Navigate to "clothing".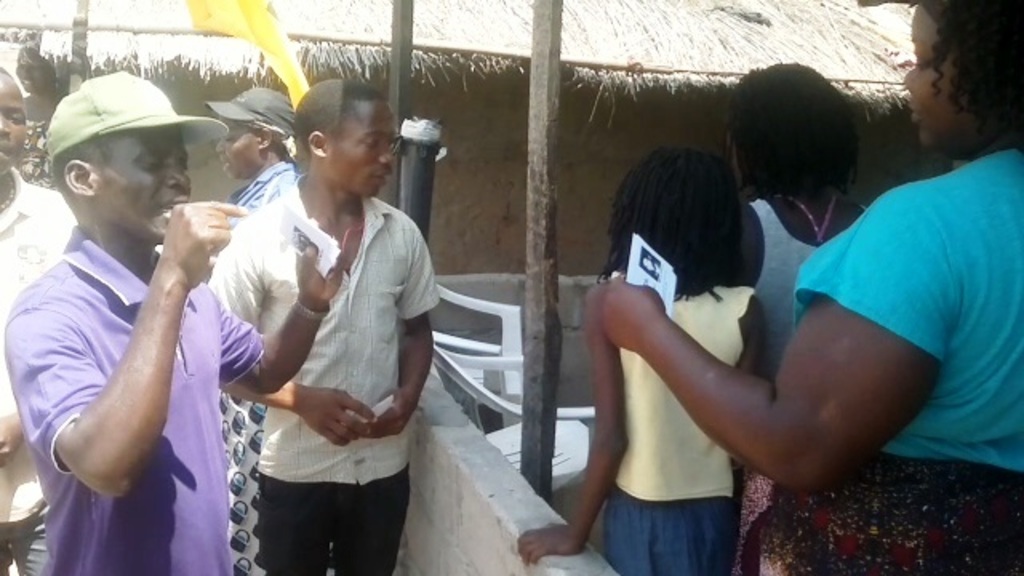
Navigation target: [0, 160, 78, 574].
